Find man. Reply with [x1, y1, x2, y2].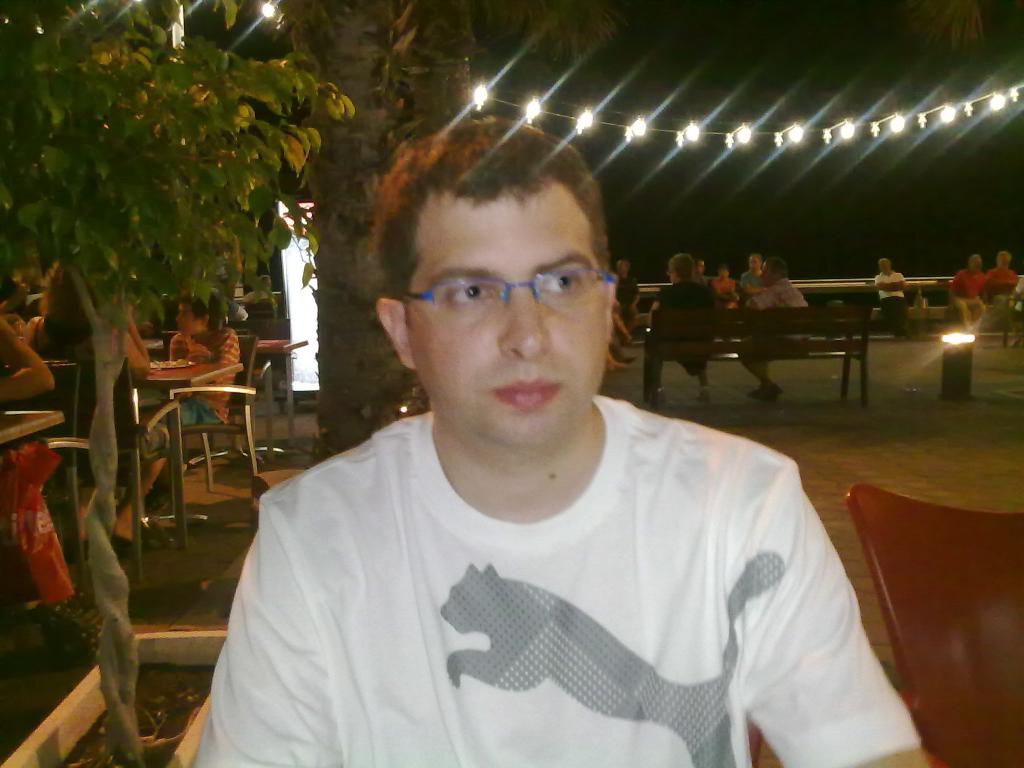
[638, 254, 722, 404].
